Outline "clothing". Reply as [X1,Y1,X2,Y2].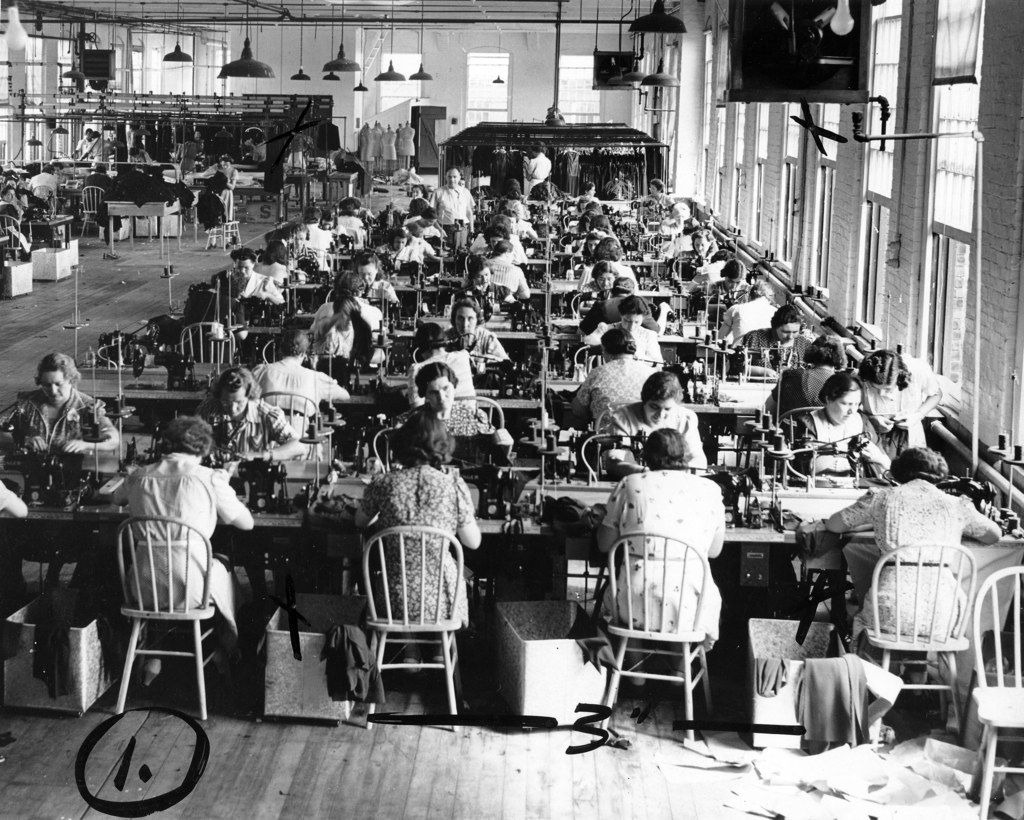
[190,396,294,479].
